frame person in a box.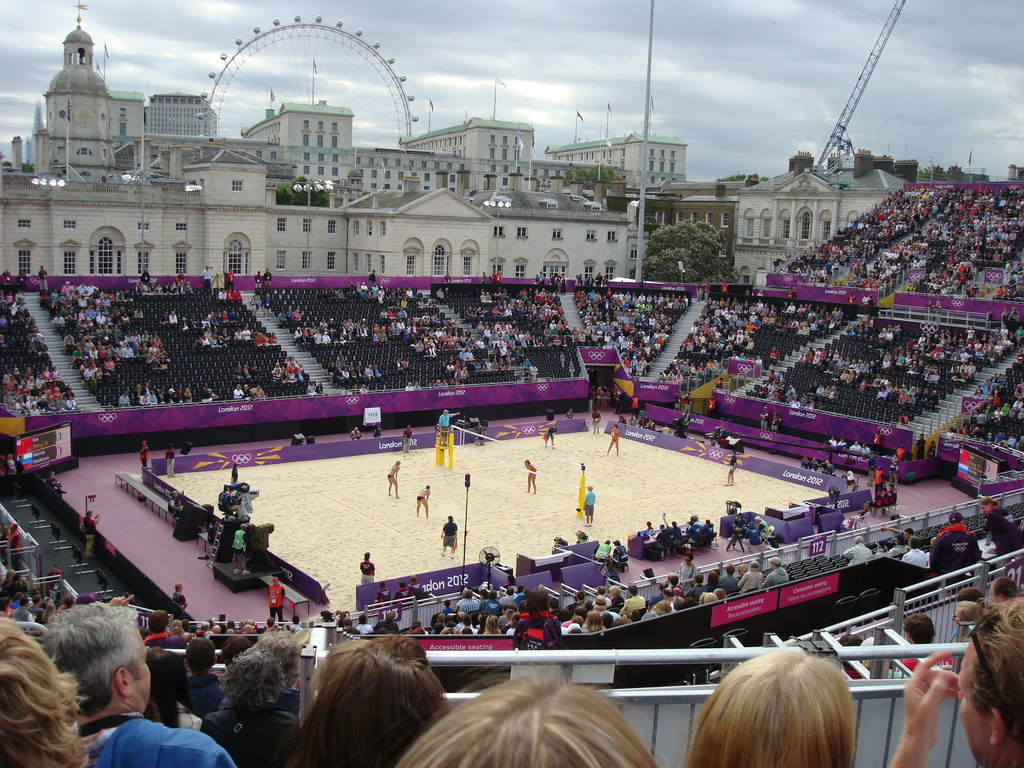
<bbox>0, 268, 11, 281</bbox>.
